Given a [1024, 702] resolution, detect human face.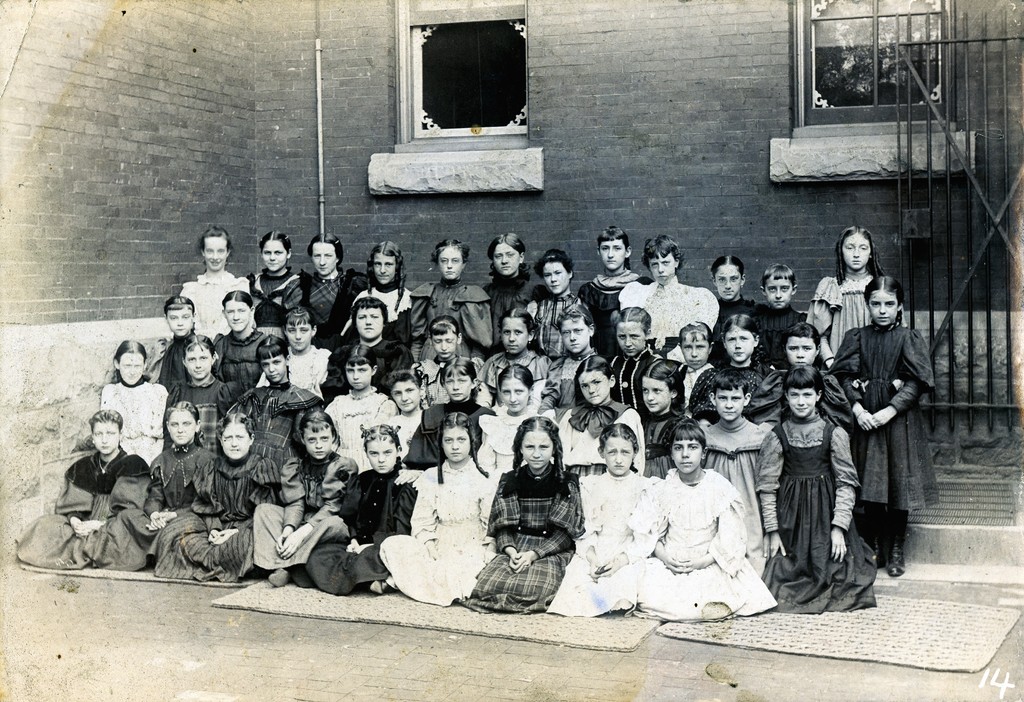
BBox(349, 303, 383, 340).
